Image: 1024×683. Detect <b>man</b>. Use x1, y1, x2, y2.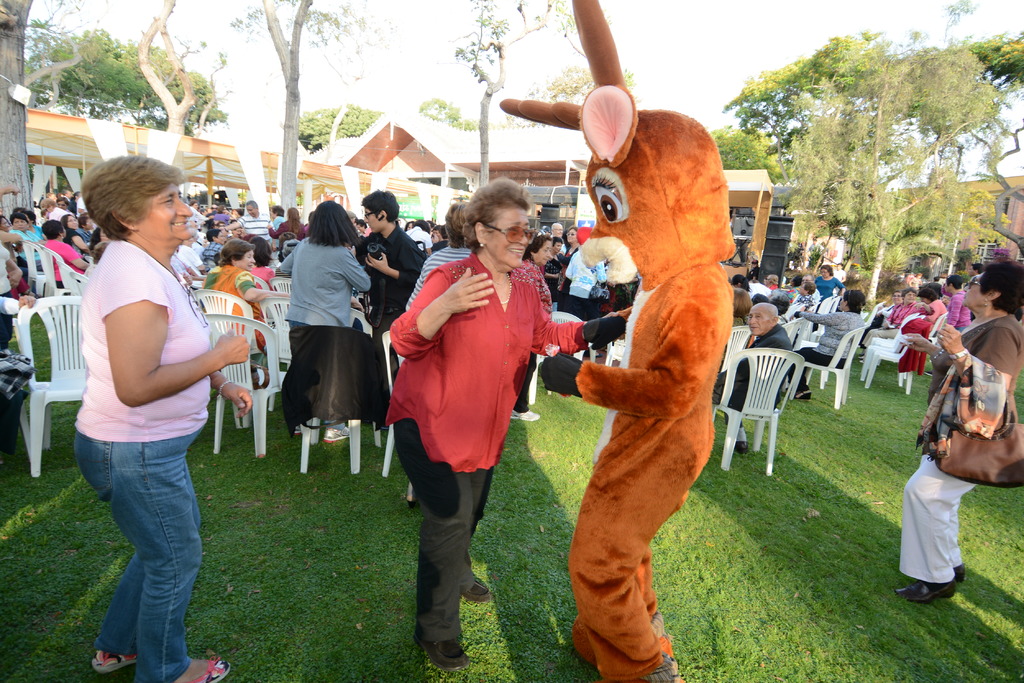
63, 189, 77, 204.
